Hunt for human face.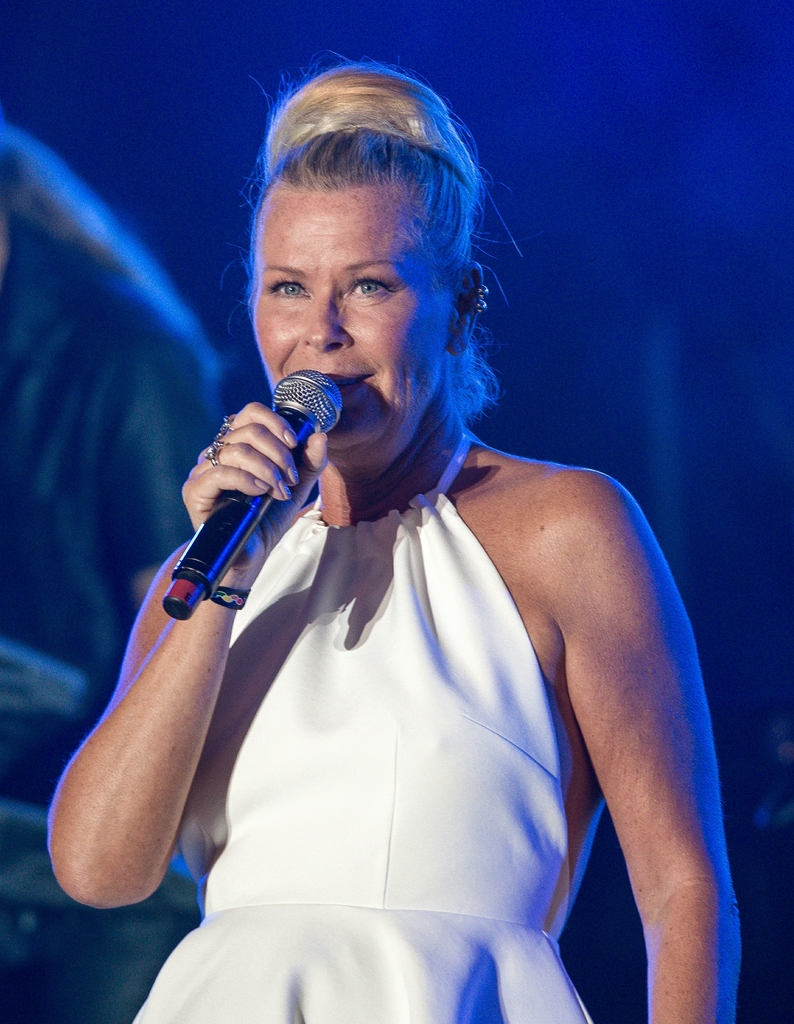
Hunted down at Rect(246, 191, 451, 449).
